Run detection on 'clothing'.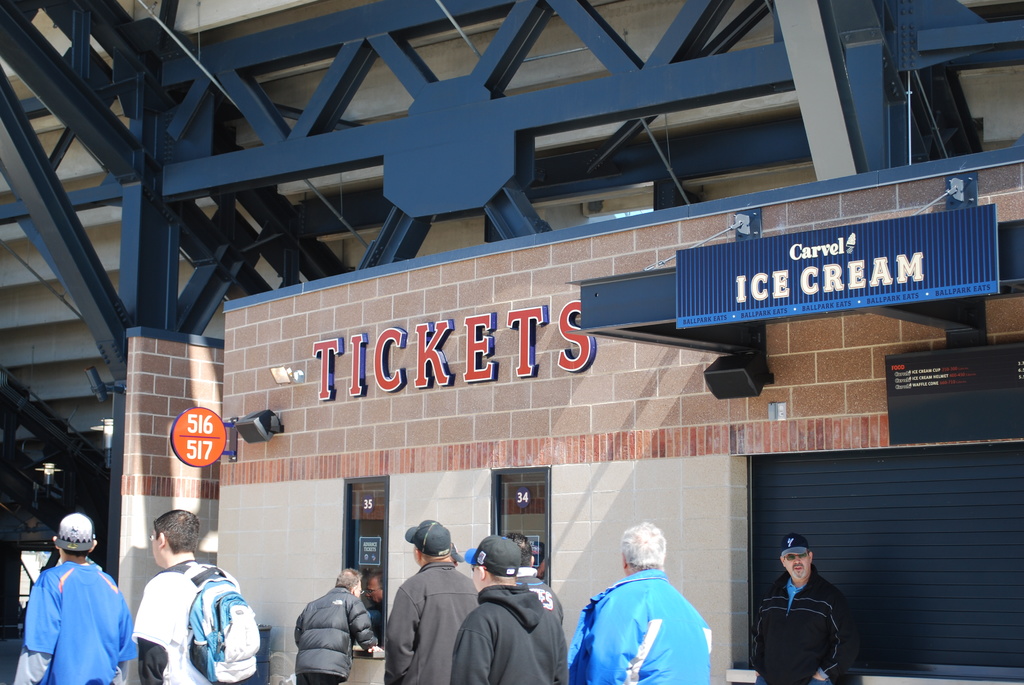
Result: (384,560,479,684).
